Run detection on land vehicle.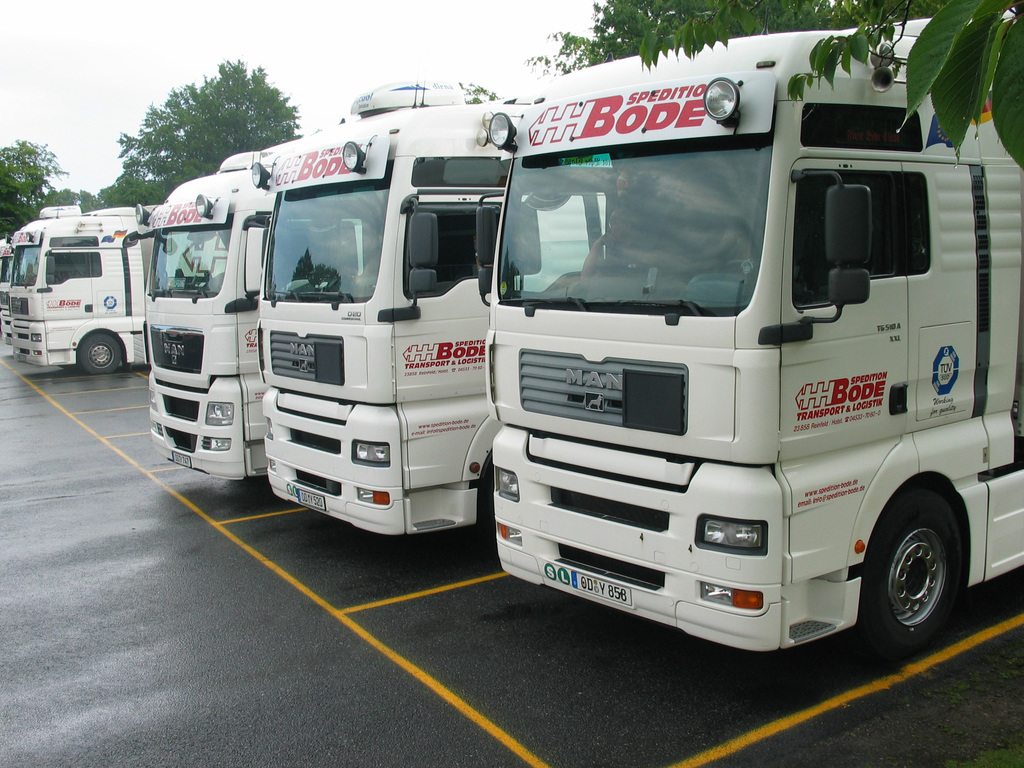
Result: bbox=[250, 84, 538, 534].
